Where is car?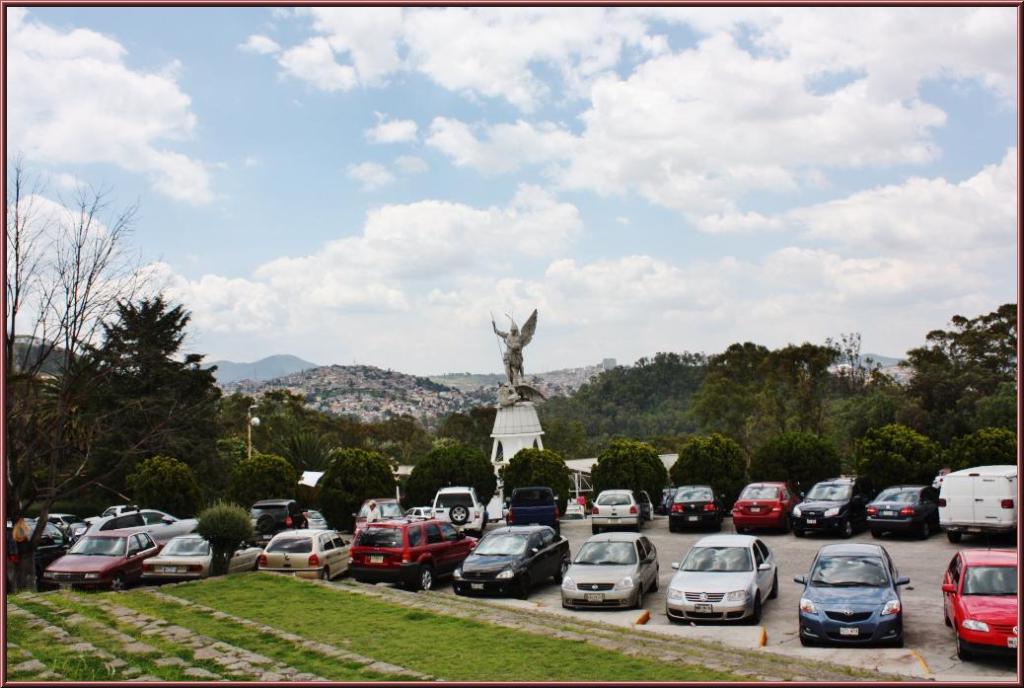
box(433, 489, 487, 538).
